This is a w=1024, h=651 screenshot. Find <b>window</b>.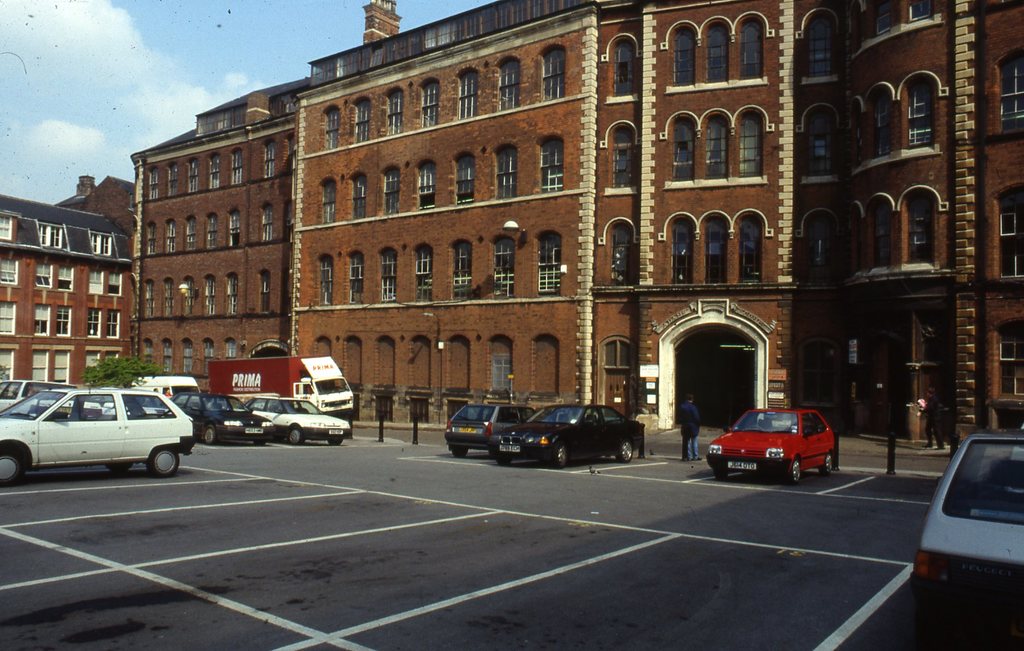
Bounding box: Rect(736, 107, 762, 169).
